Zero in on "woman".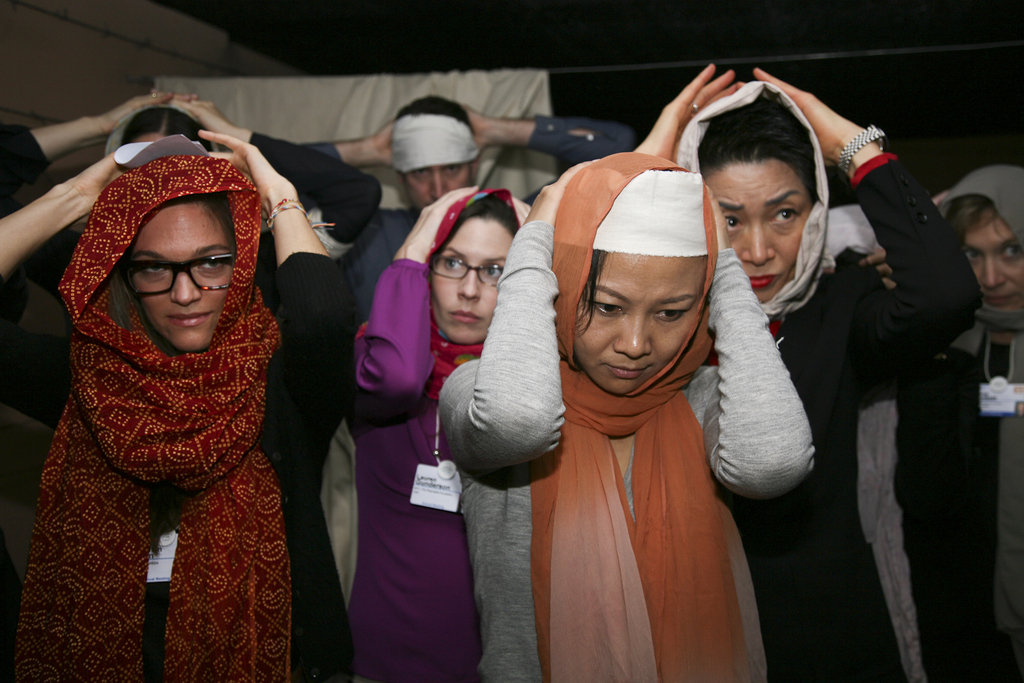
Zeroed in: BBox(17, 94, 345, 669).
